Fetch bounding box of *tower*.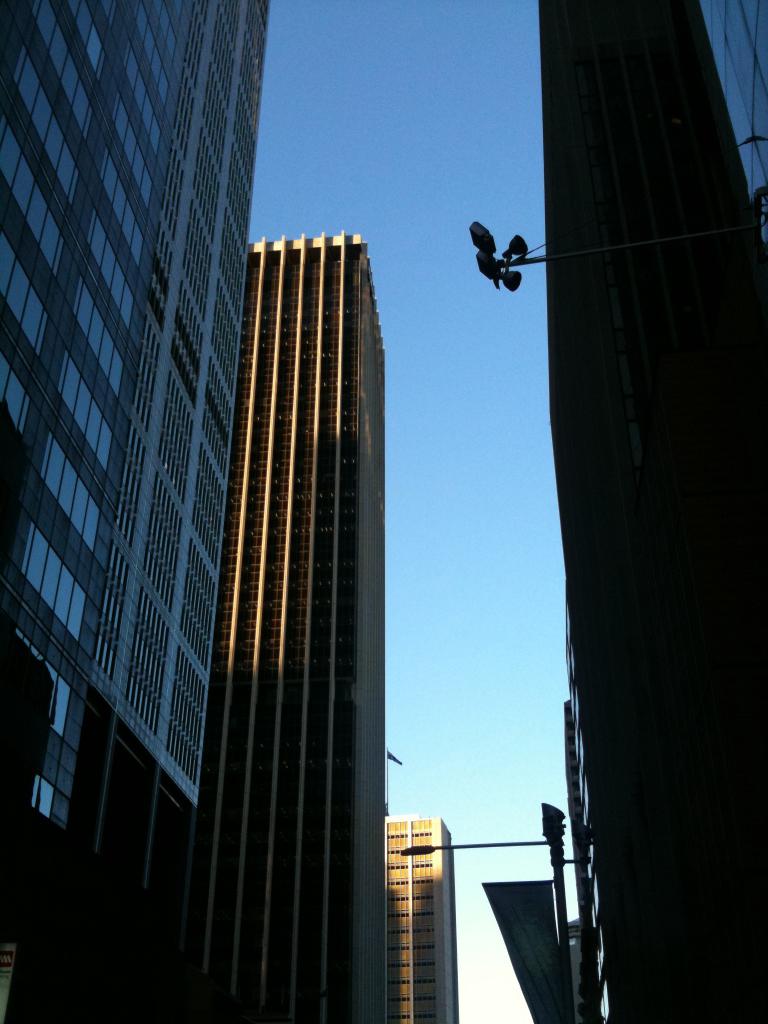
Bbox: box(177, 235, 385, 1023).
